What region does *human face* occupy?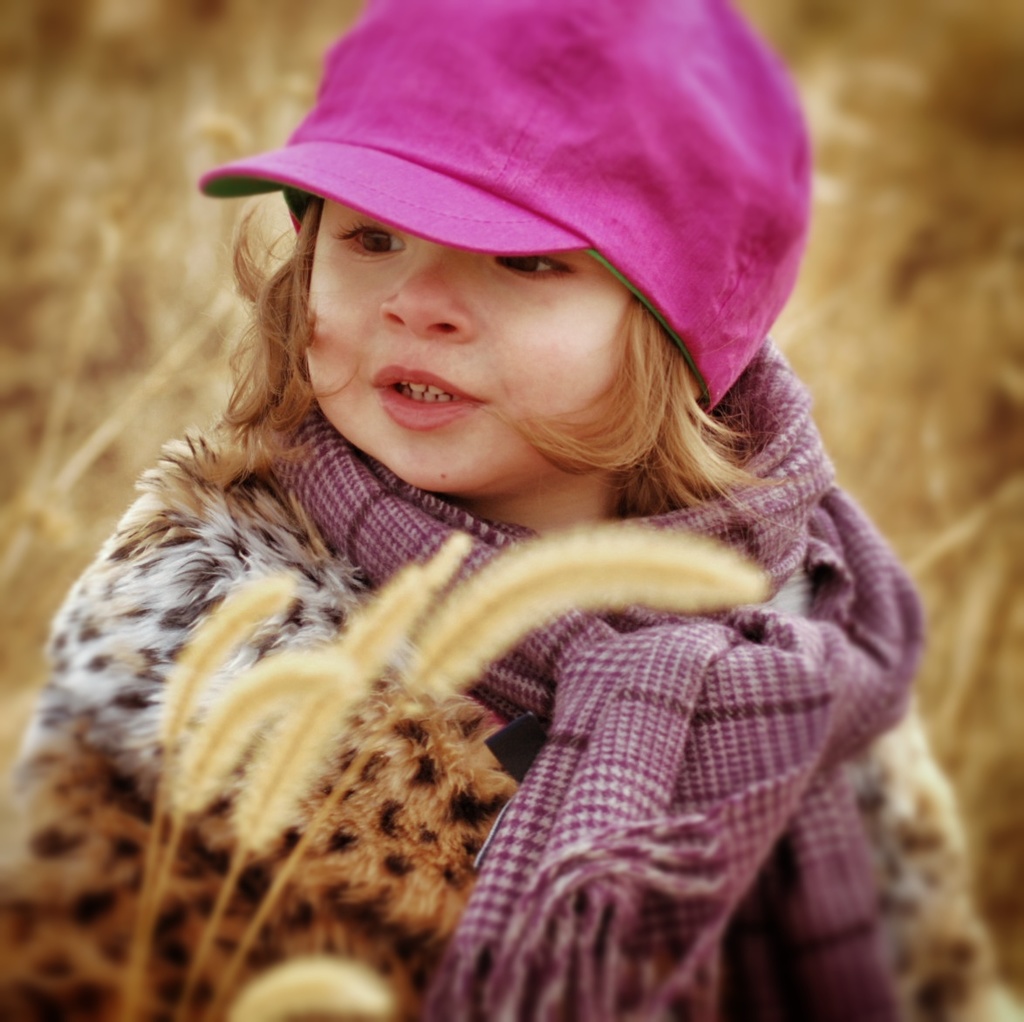
[303, 203, 629, 495].
